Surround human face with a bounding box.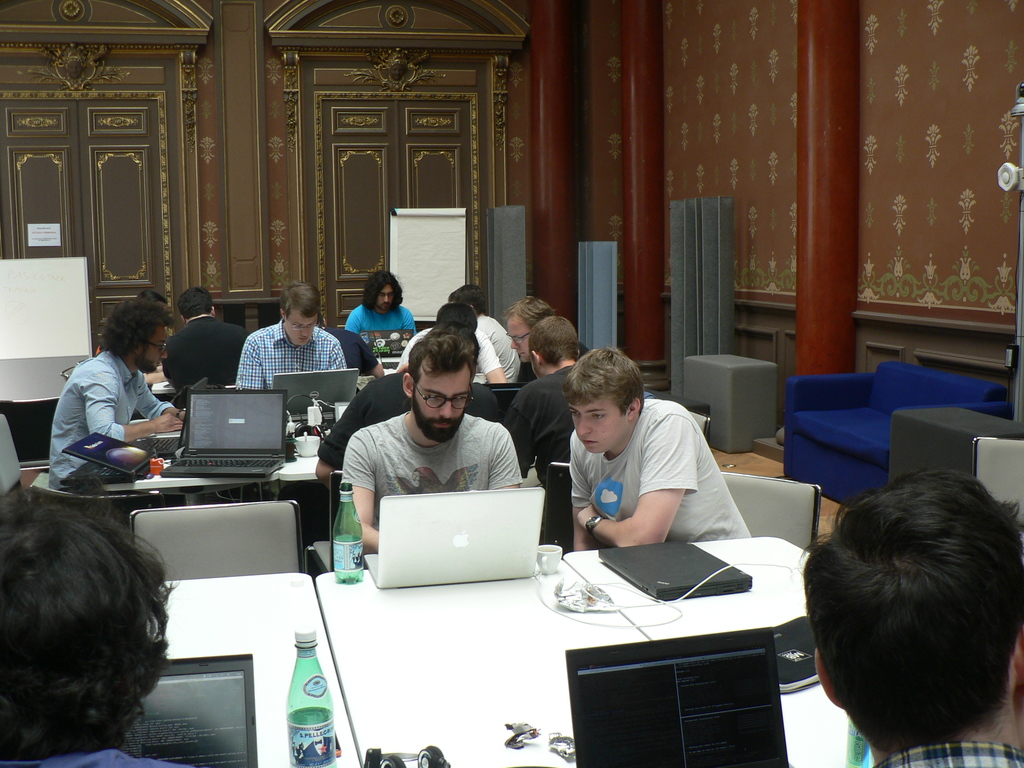
pyautogui.locateOnScreen(513, 308, 532, 356).
